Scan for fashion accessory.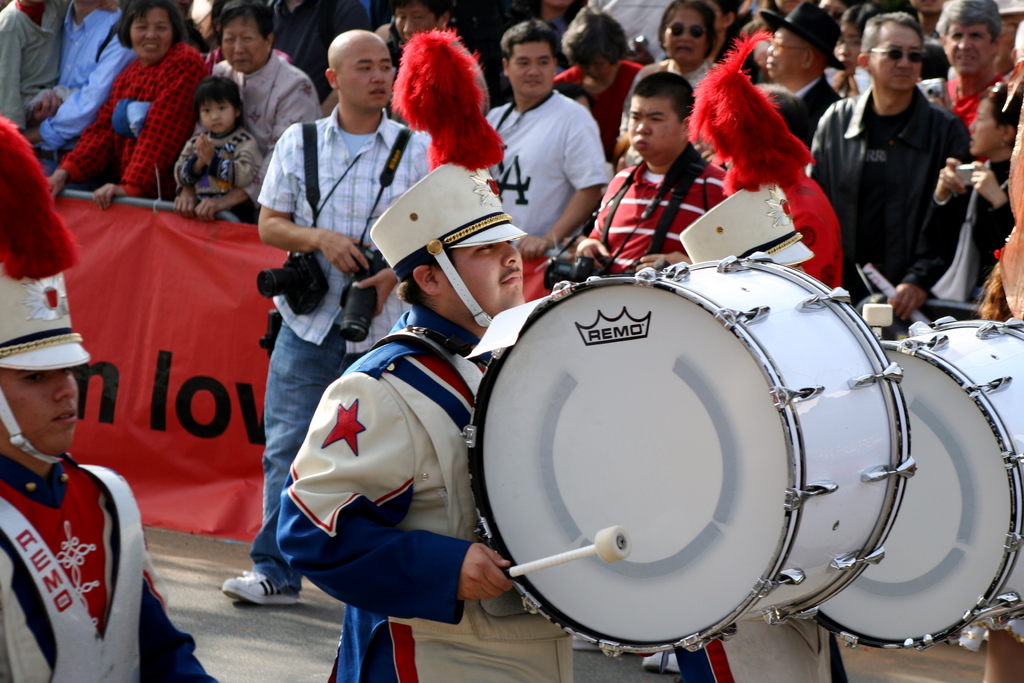
Scan result: 369 21 529 328.
